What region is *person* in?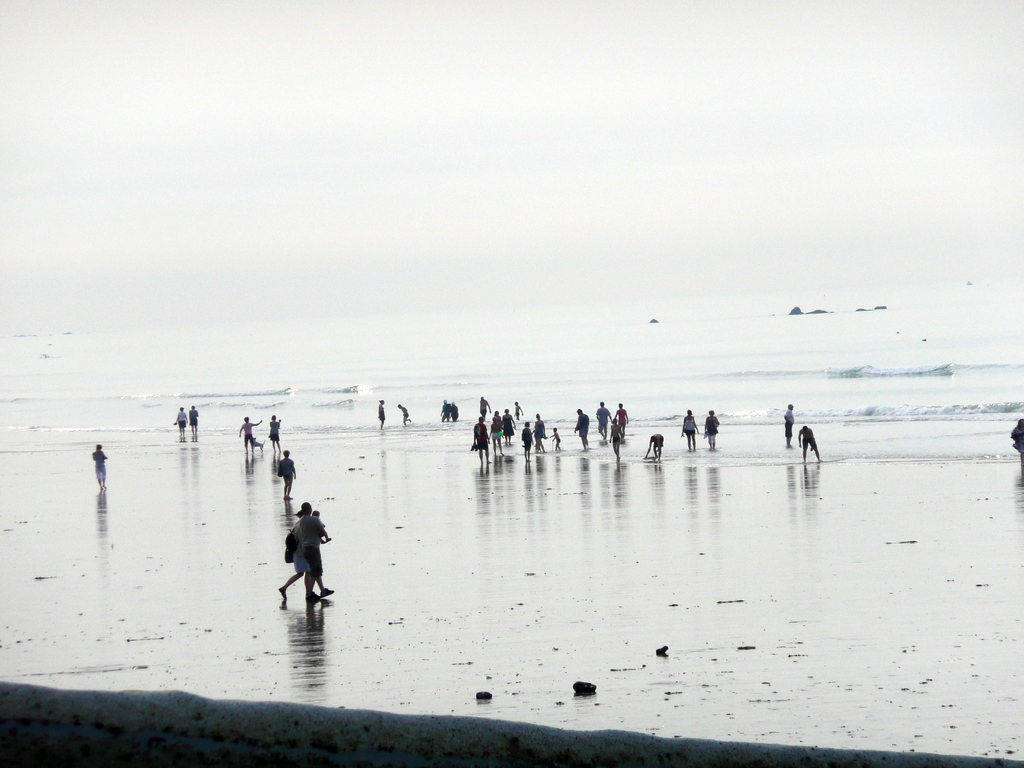
rect(490, 416, 507, 456).
